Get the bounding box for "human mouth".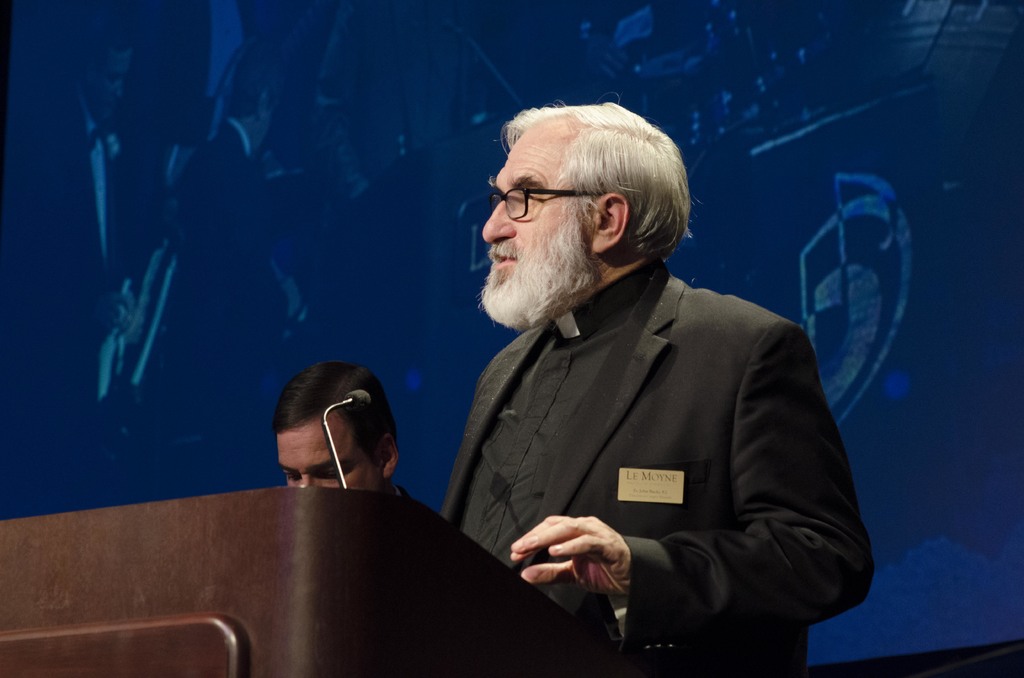
BBox(497, 257, 516, 270).
